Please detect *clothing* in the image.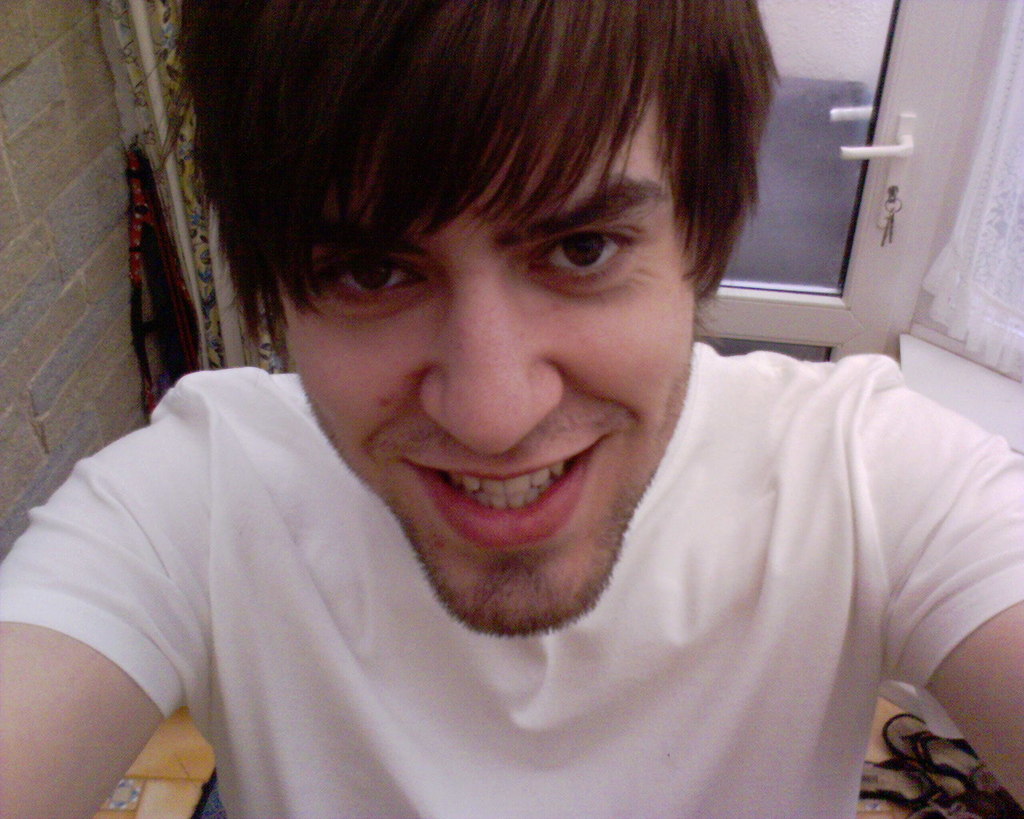
pyautogui.locateOnScreen(0, 336, 1023, 818).
